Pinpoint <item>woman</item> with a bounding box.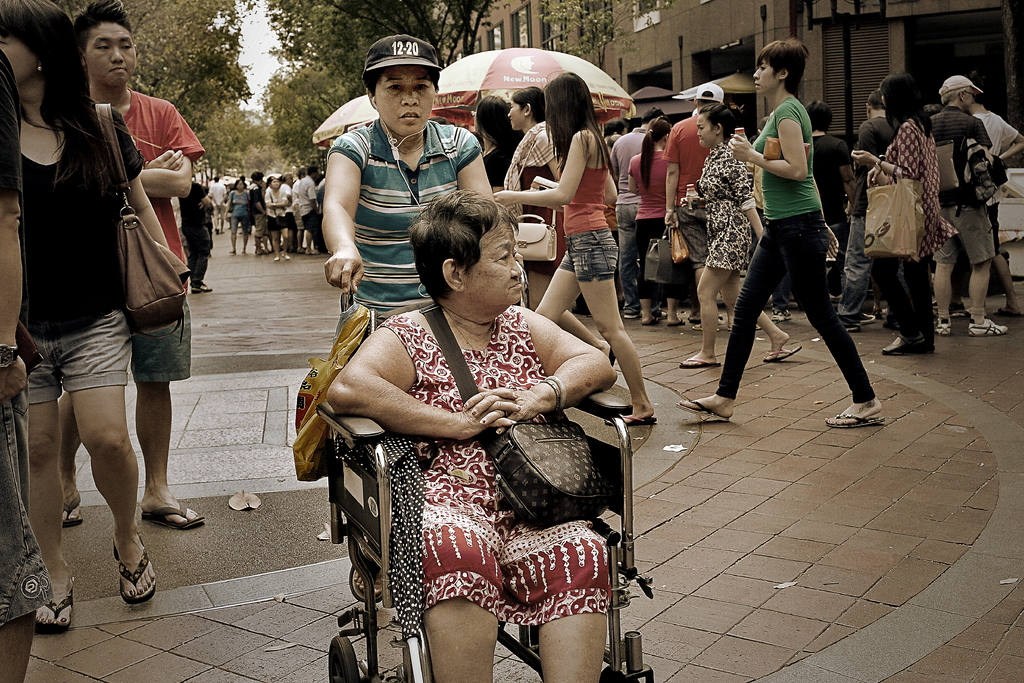
select_region(850, 70, 959, 357).
